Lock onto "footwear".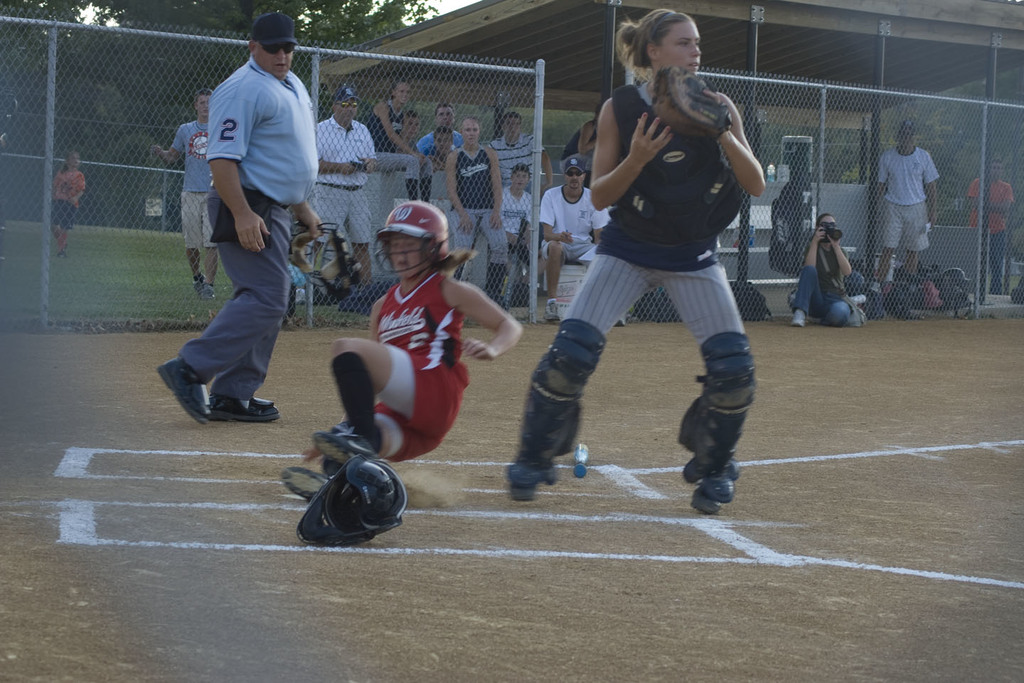
Locked: select_region(193, 273, 218, 302).
